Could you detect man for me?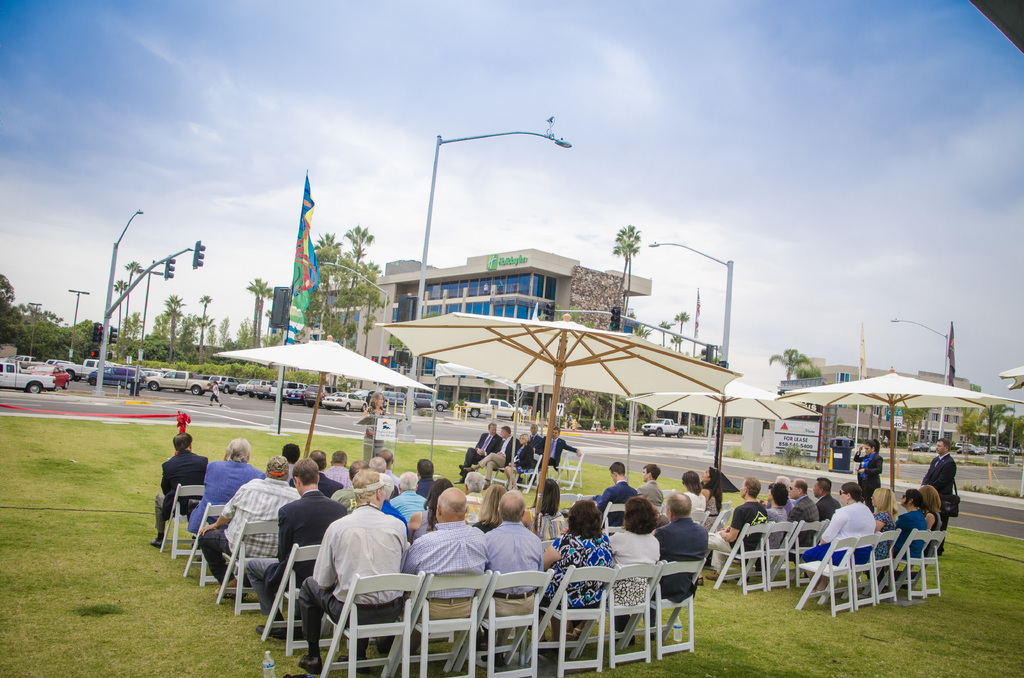
Detection result: <box>514,426,543,479</box>.
